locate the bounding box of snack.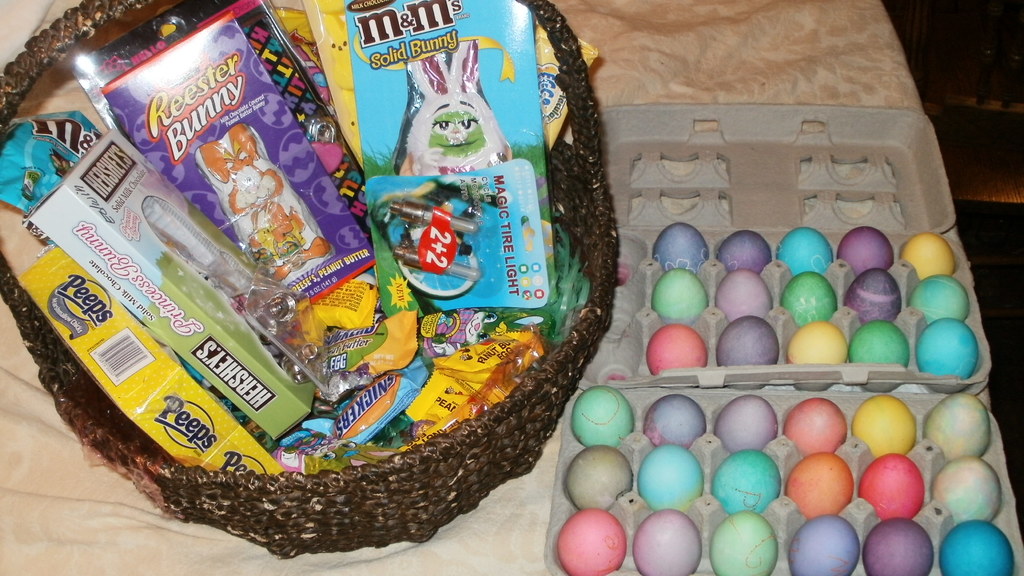
Bounding box: [x1=639, y1=390, x2=702, y2=445].
